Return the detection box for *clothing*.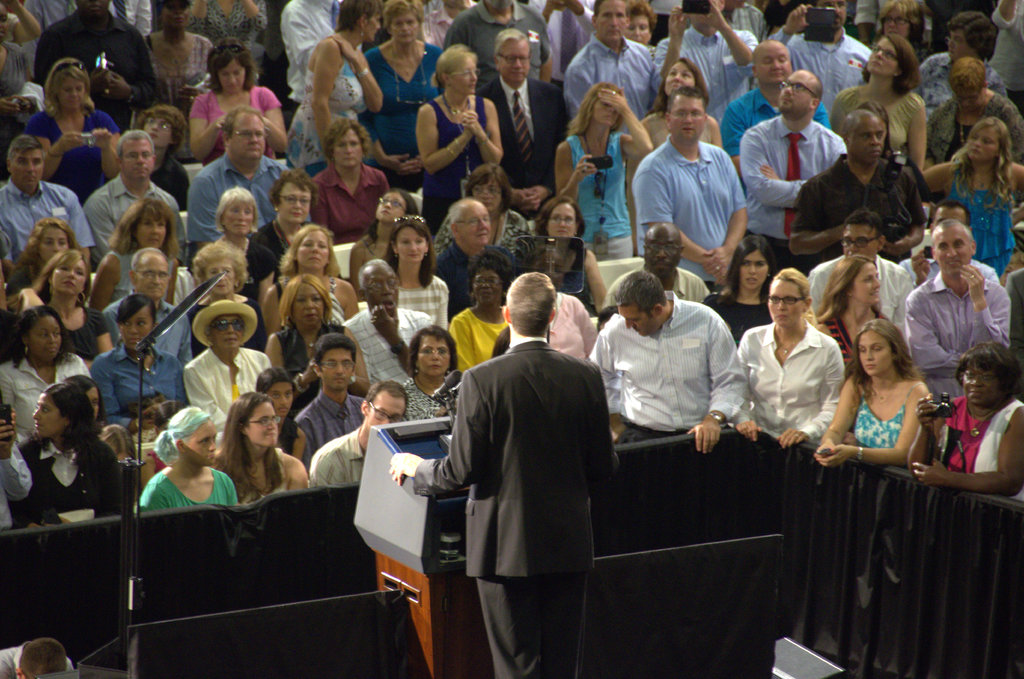
region(478, 73, 563, 217).
